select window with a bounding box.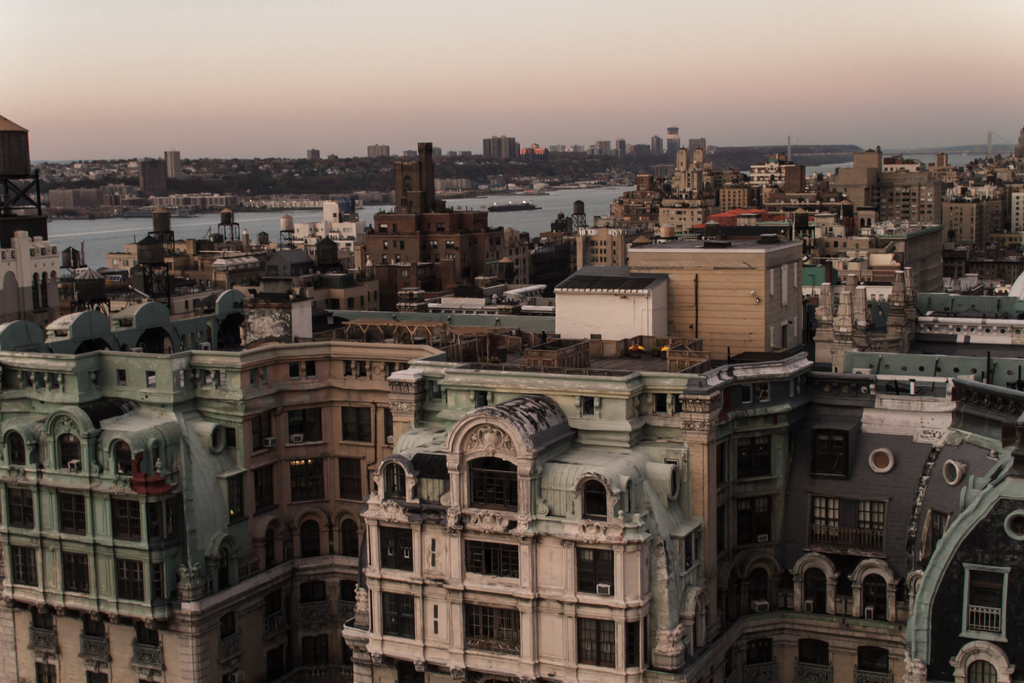
crop(689, 588, 709, 658).
